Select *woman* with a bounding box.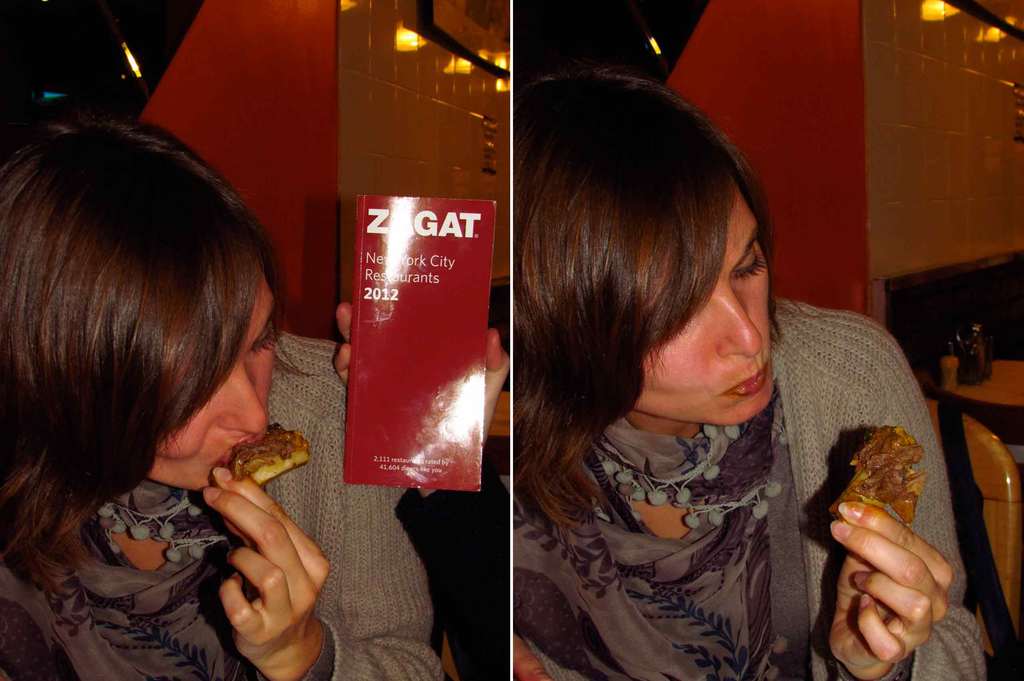
(left=515, top=67, right=984, bottom=680).
